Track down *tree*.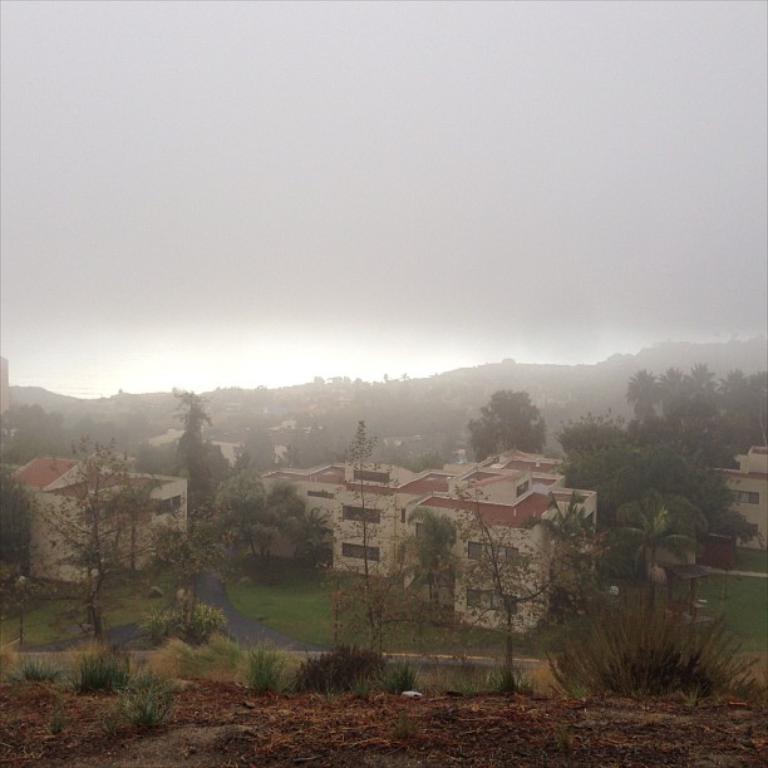
Tracked to [left=223, top=472, right=310, bottom=567].
